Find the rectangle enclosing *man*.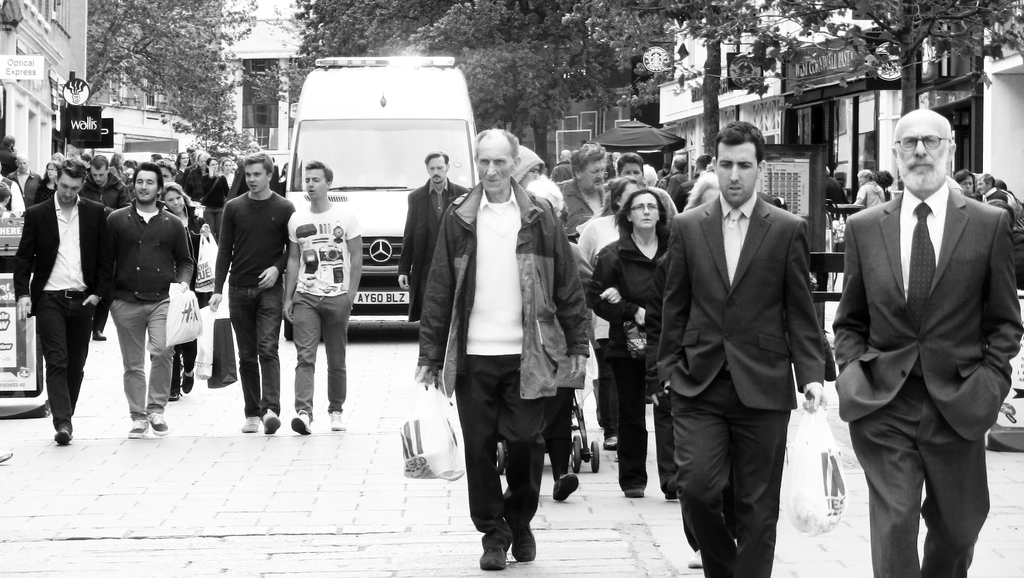
left=81, top=156, right=132, bottom=216.
